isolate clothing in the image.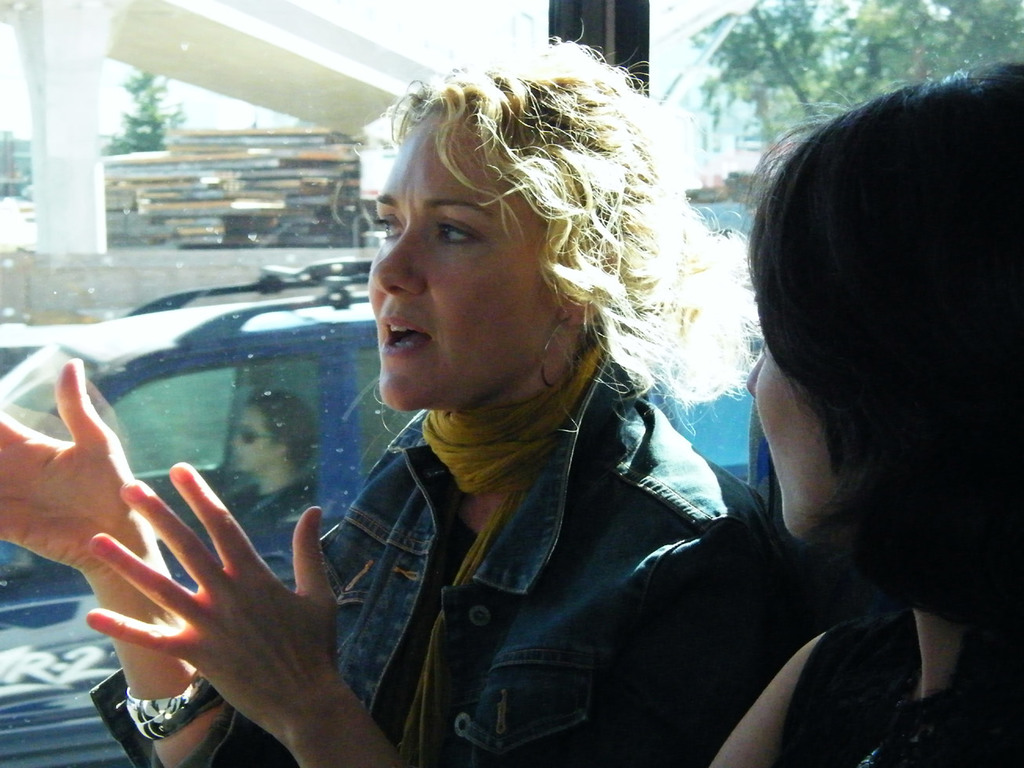
Isolated region: bbox=[216, 479, 316, 551].
